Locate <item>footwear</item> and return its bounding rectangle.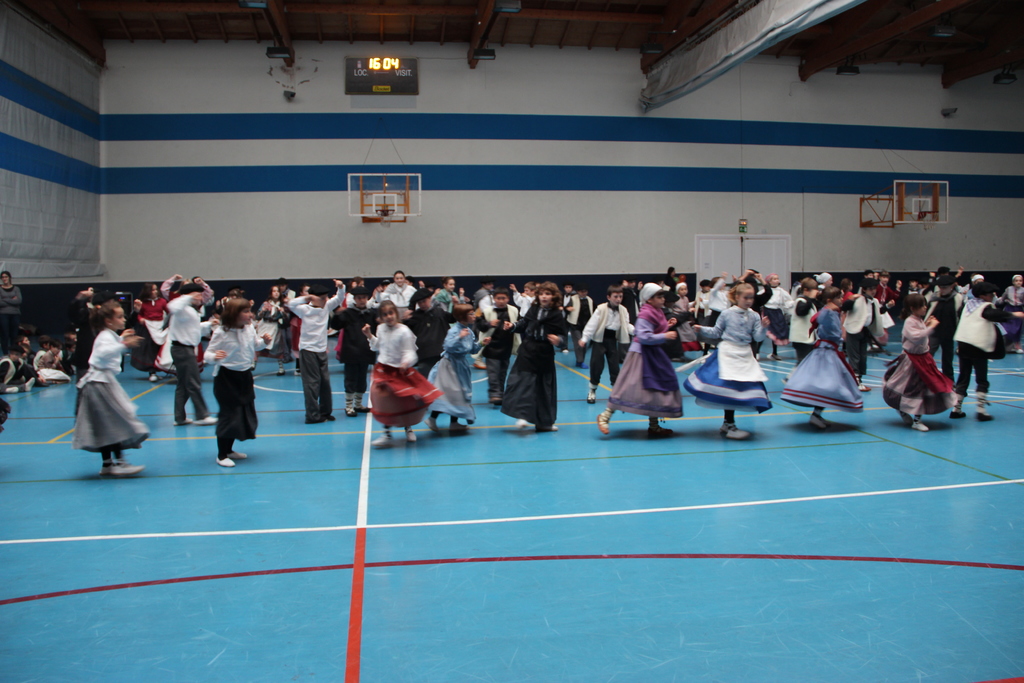
(913,422,929,429).
